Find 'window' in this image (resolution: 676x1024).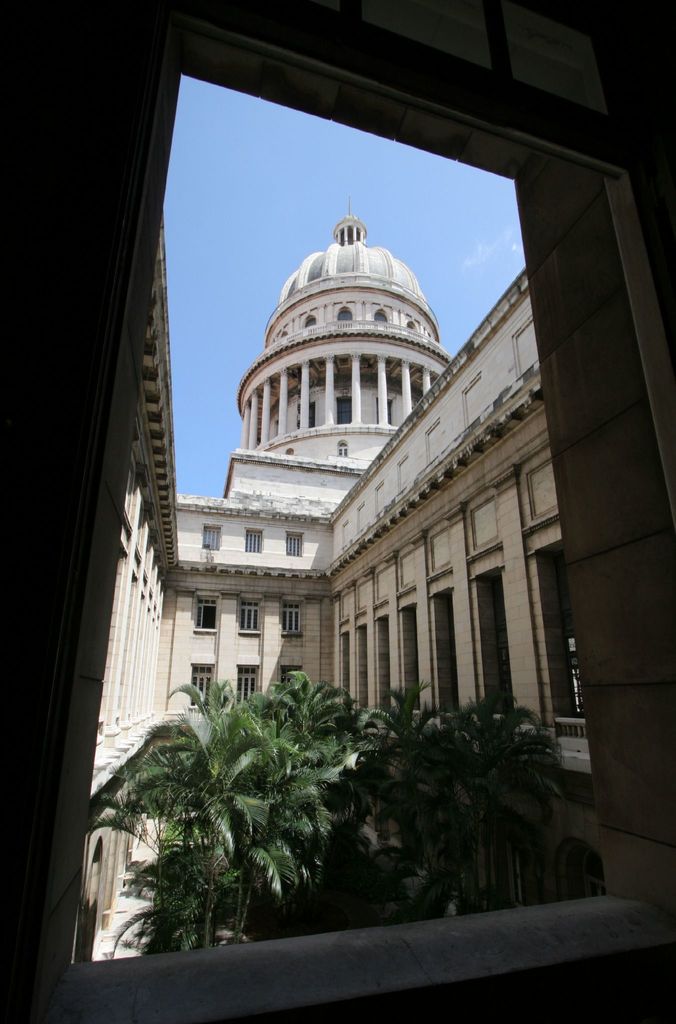
x1=202 y1=525 x2=220 y2=547.
